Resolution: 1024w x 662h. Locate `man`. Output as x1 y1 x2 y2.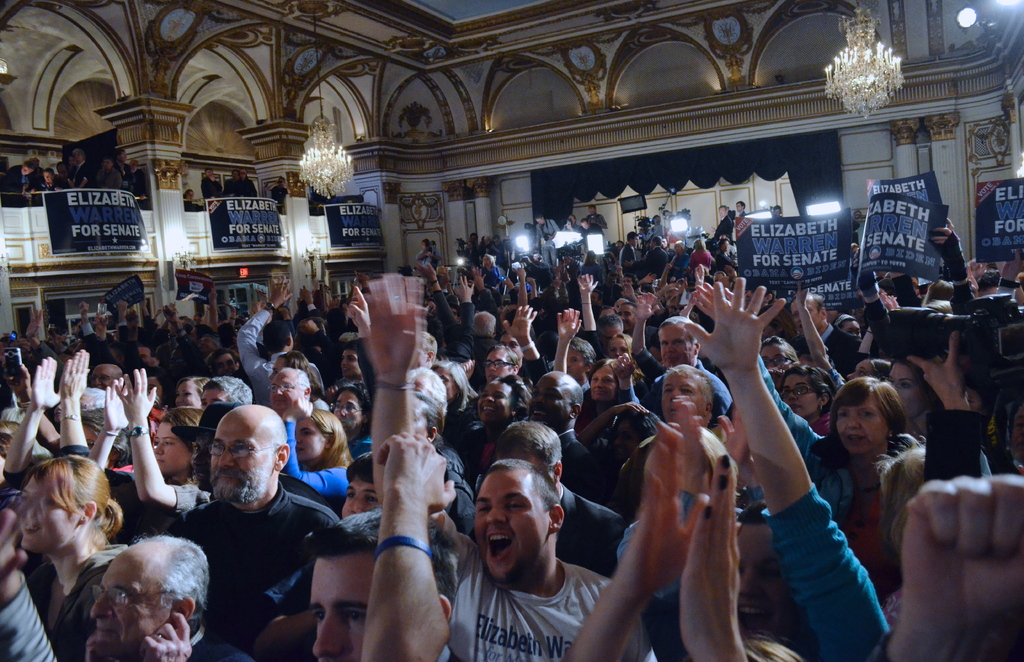
527 366 597 507.
